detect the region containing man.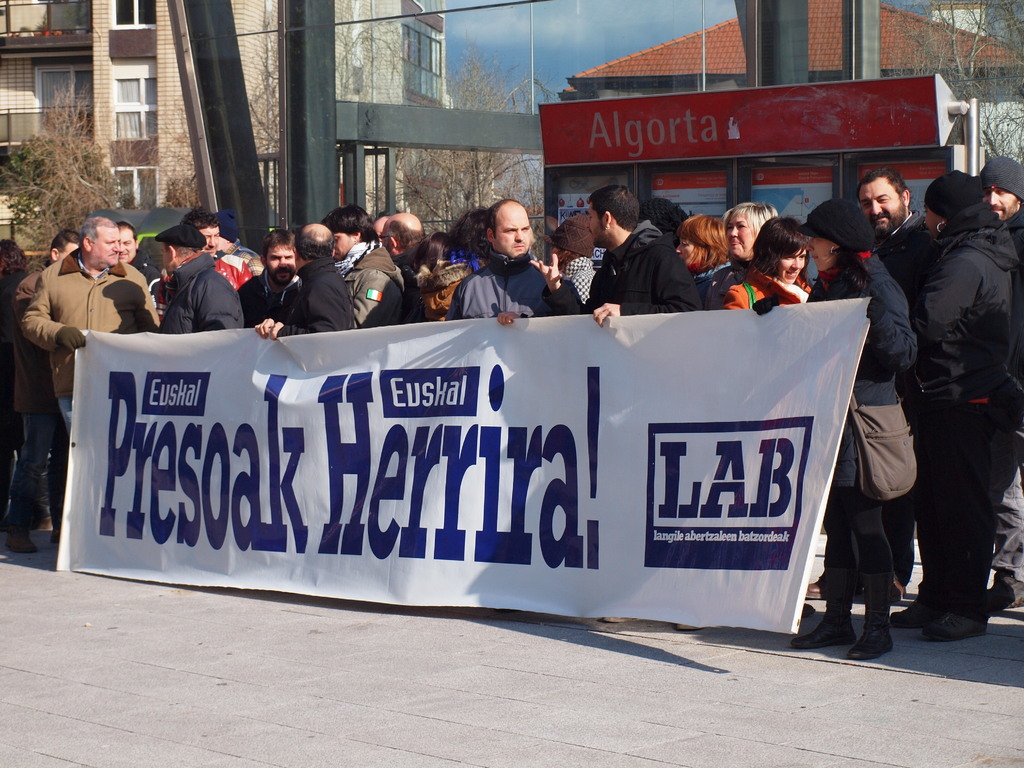
(250,225,307,341).
